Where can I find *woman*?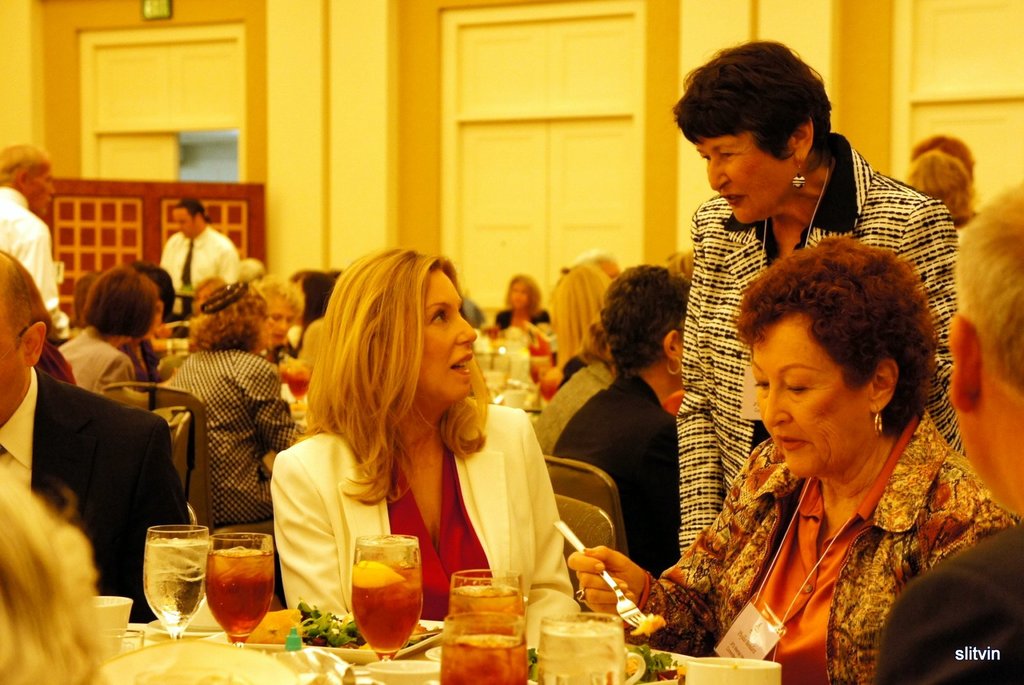
You can find it at 566:236:1023:684.
